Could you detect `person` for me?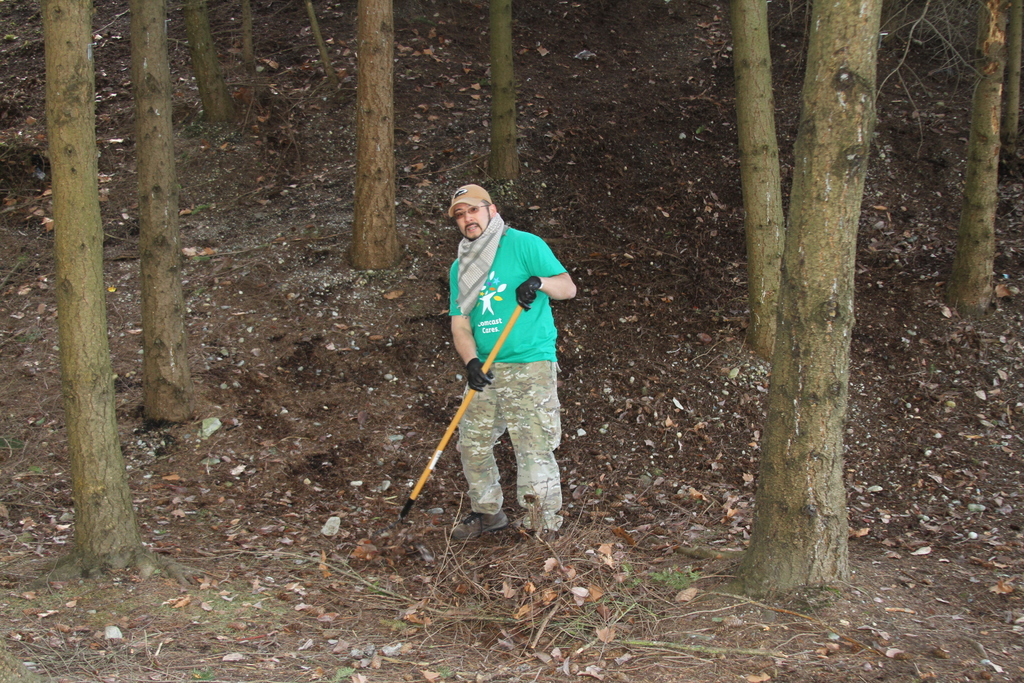
Detection result: 449:184:580:544.
